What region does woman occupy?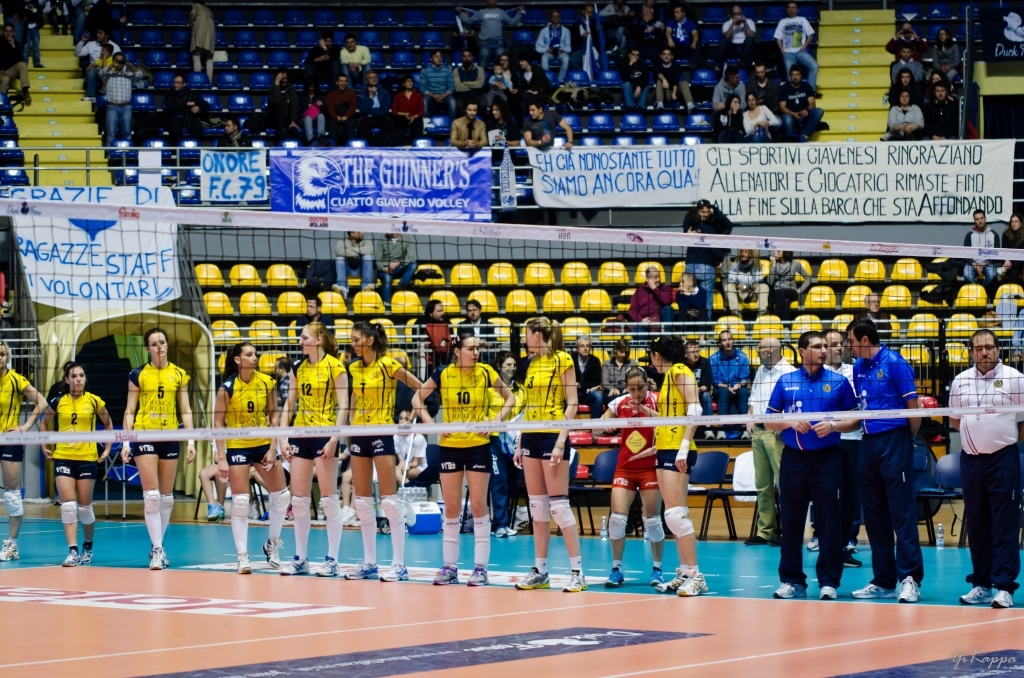
rect(513, 312, 578, 594).
